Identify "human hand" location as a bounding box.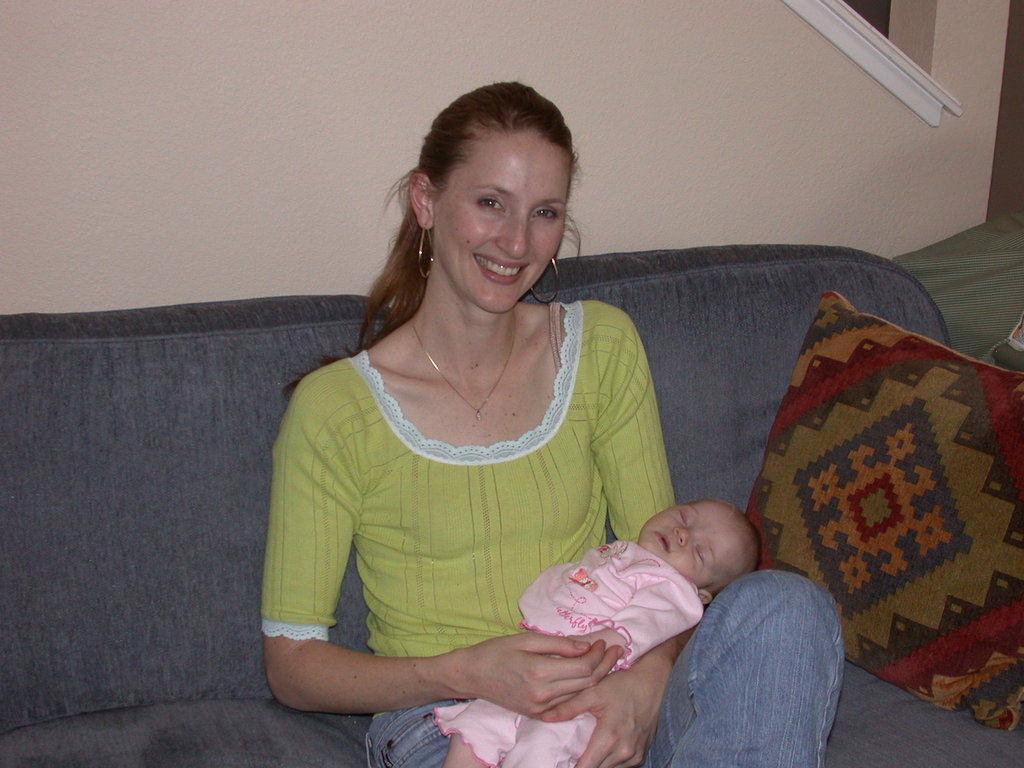
536,655,675,767.
